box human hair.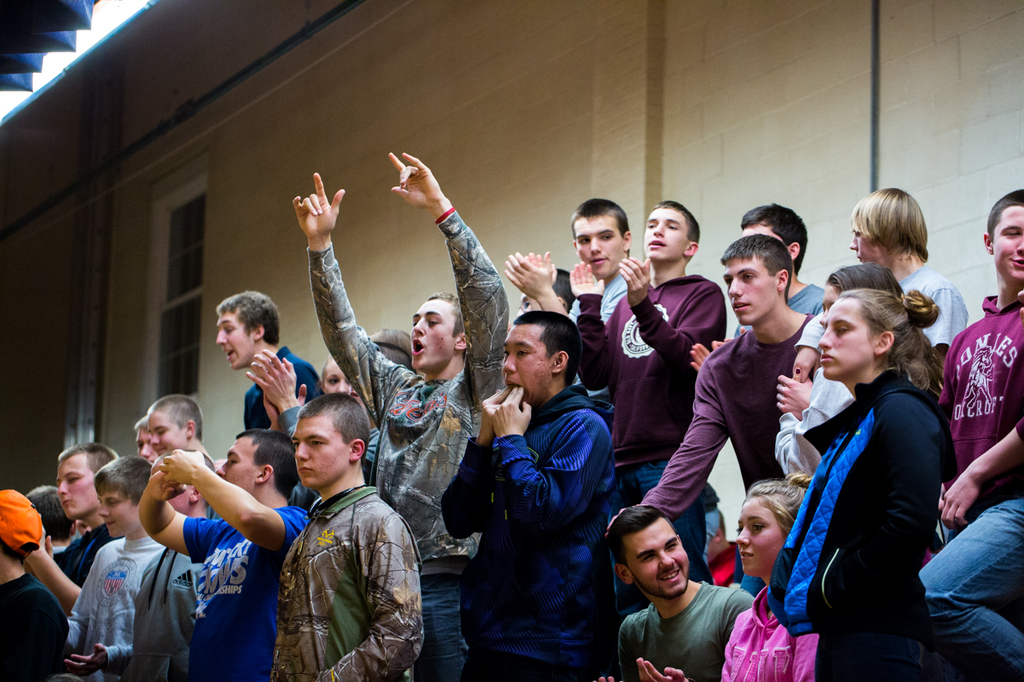
region(513, 310, 586, 385).
